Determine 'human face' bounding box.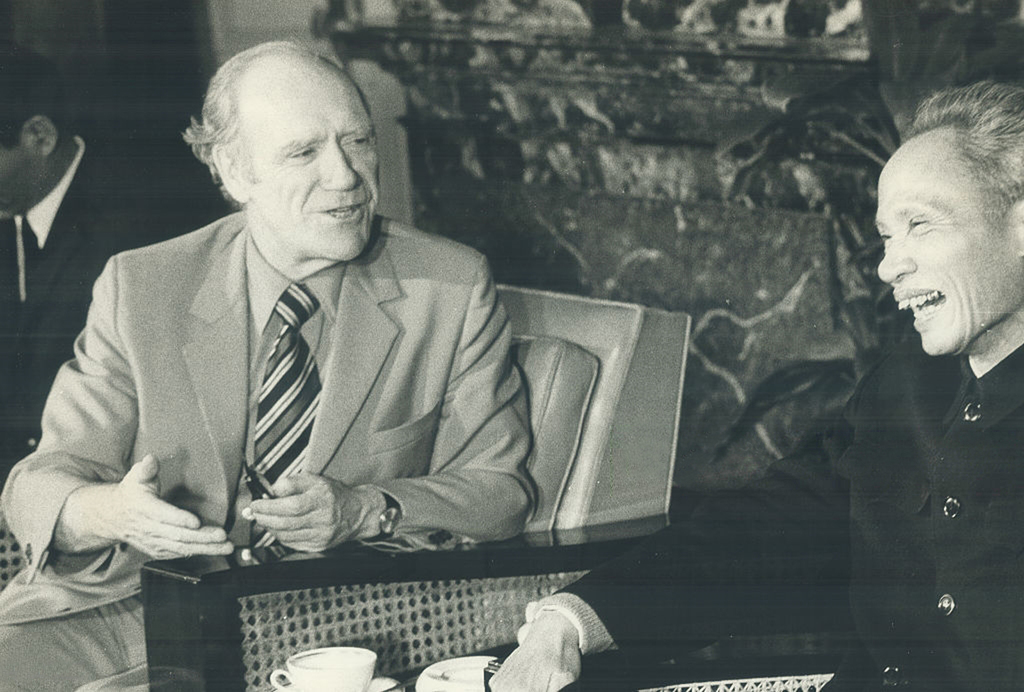
Determined: pyautogui.locateOnScreen(875, 163, 1014, 363).
